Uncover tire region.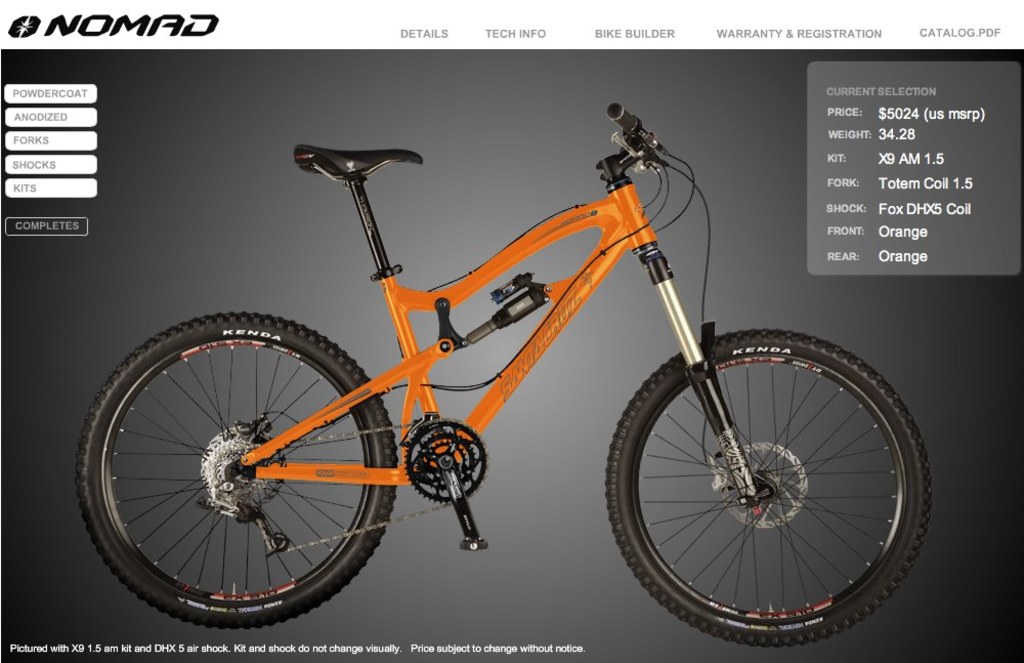
Uncovered: pyautogui.locateOnScreen(74, 312, 400, 630).
